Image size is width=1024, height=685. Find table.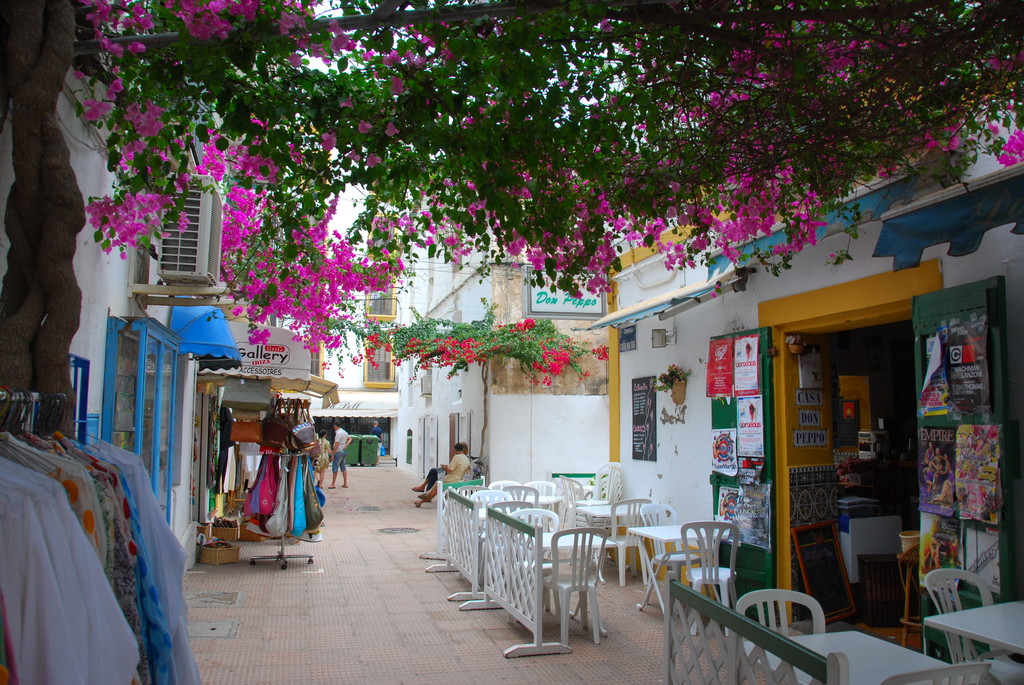
detection(628, 521, 721, 619).
